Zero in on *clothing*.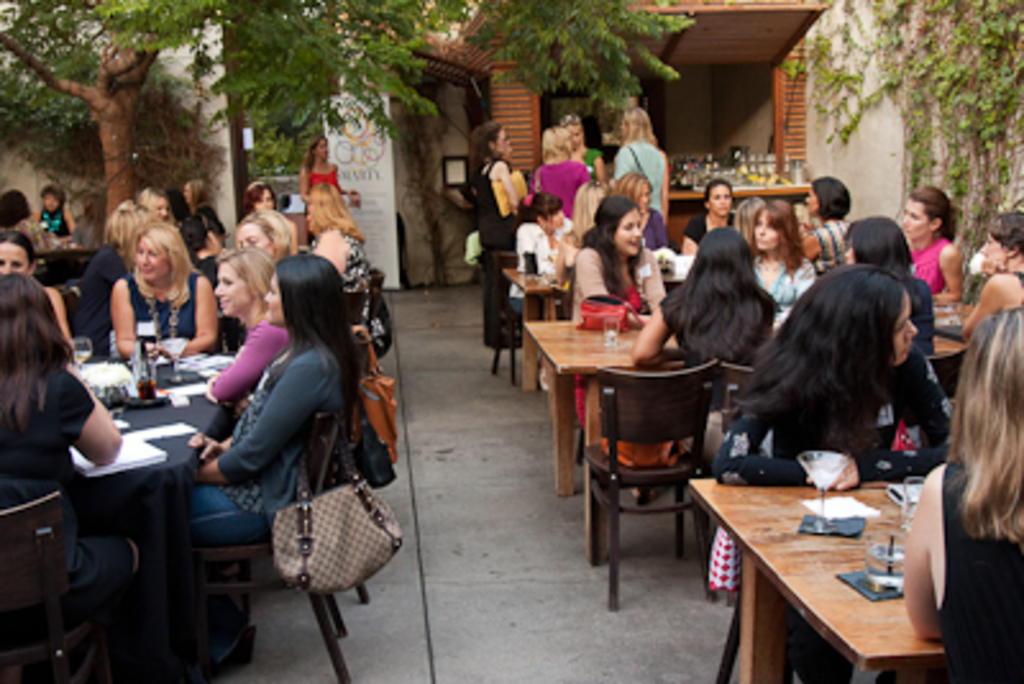
Zeroed in: [left=305, top=161, right=376, bottom=243].
